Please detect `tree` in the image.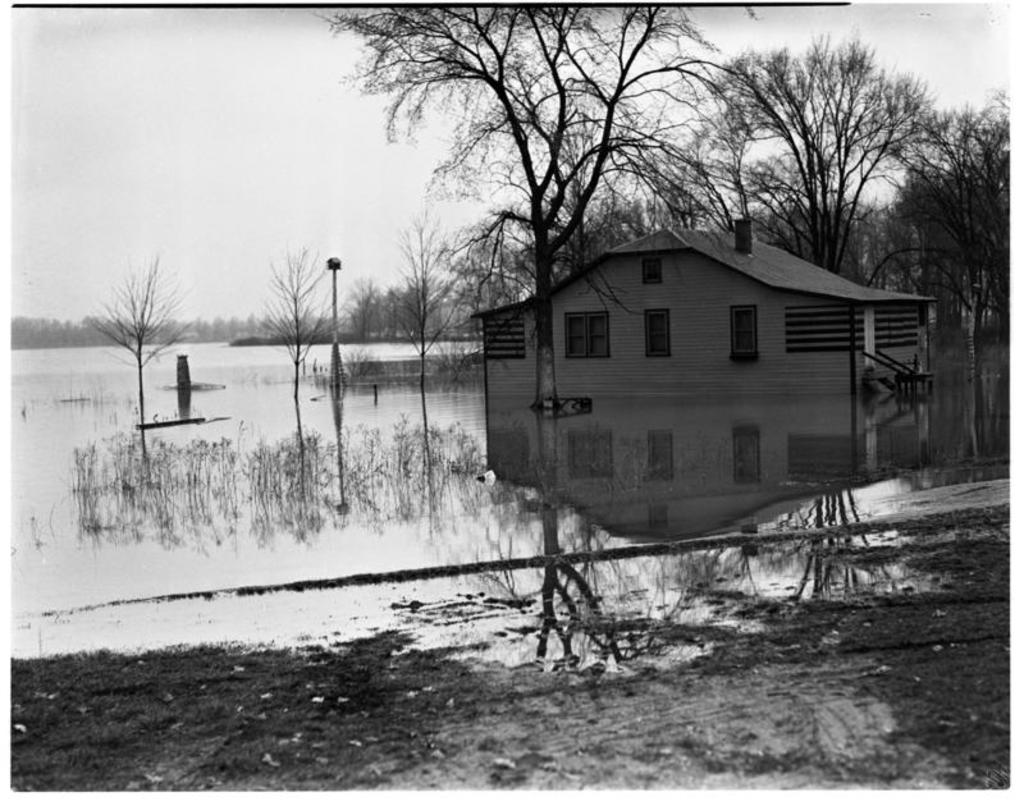
detection(343, 276, 371, 342).
